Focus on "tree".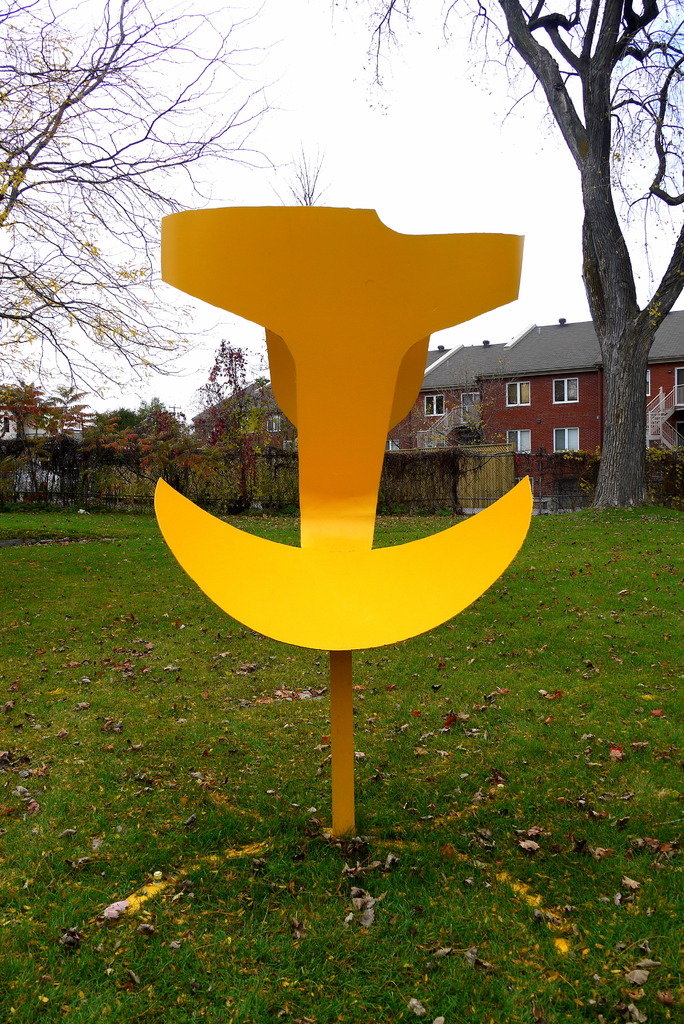
Focused at <bbox>470, 0, 679, 454</bbox>.
